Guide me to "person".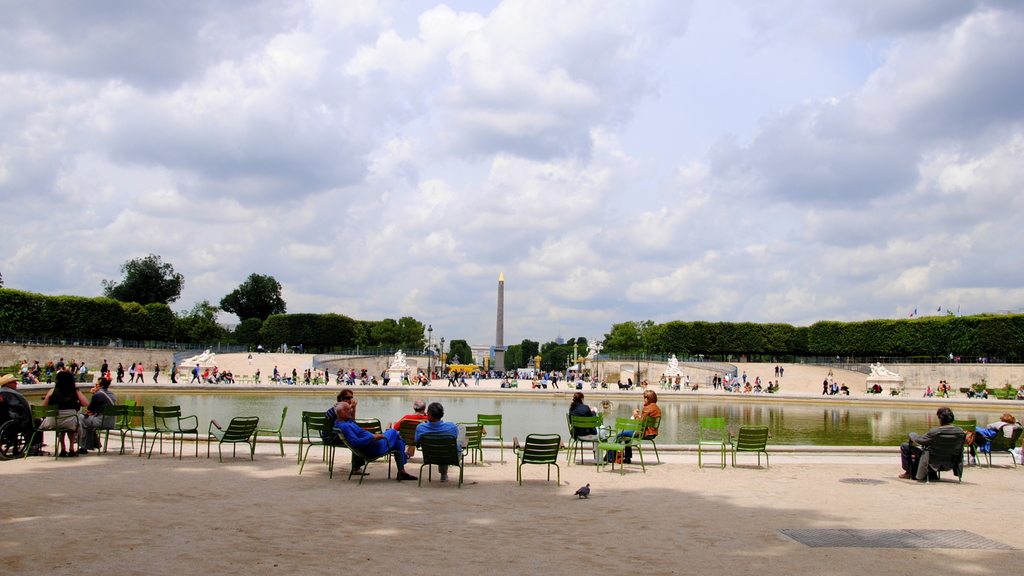
Guidance: rect(77, 360, 88, 375).
